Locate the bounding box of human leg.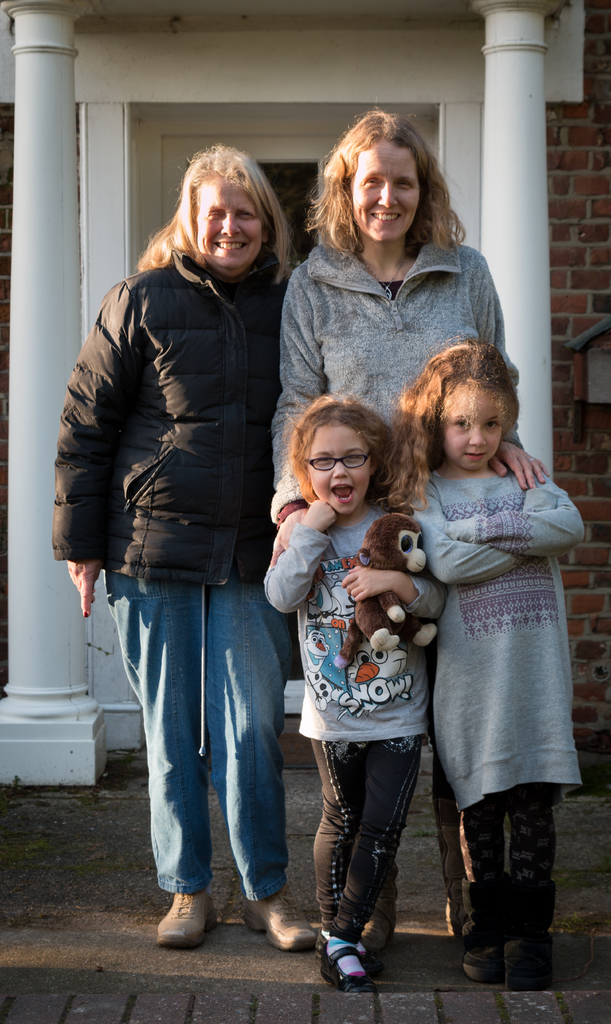
Bounding box: bbox=[312, 719, 368, 970].
